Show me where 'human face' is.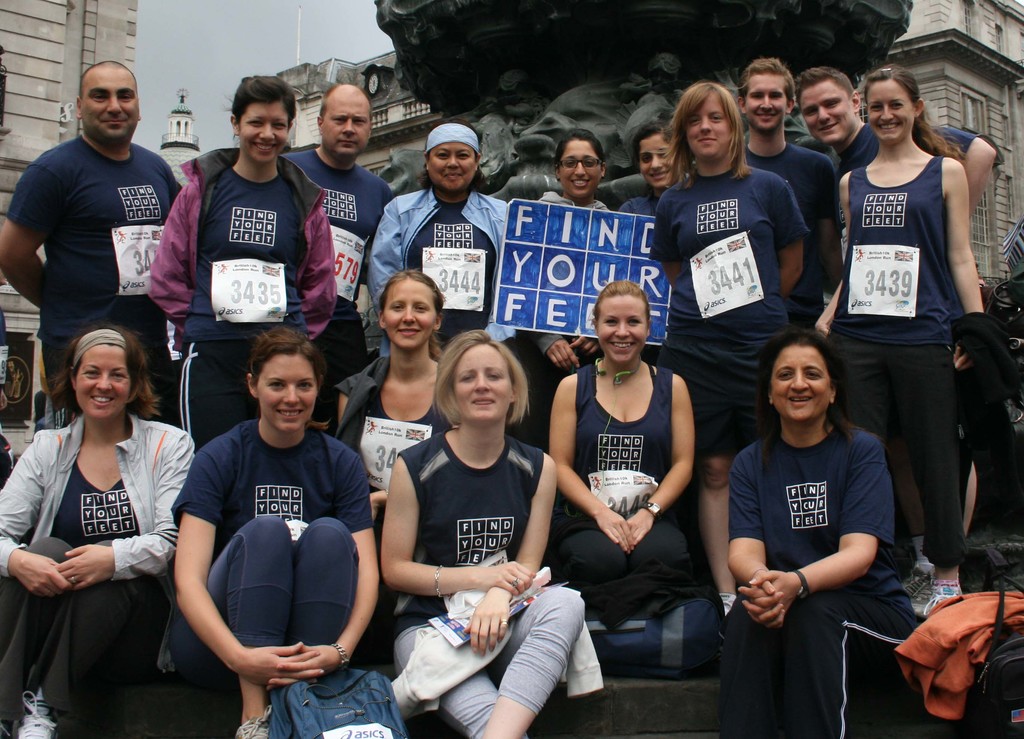
'human face' is at select_region(770, 345, 833, 421).
